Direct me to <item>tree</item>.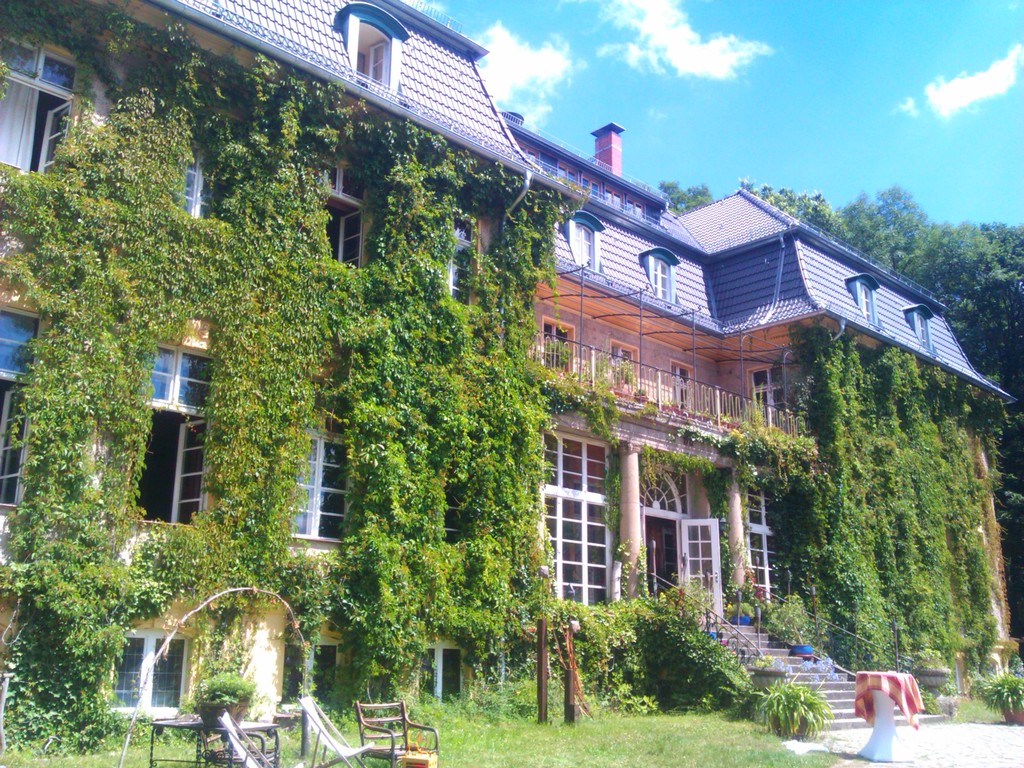
Direction: detection(873, 183, 936, 273).
